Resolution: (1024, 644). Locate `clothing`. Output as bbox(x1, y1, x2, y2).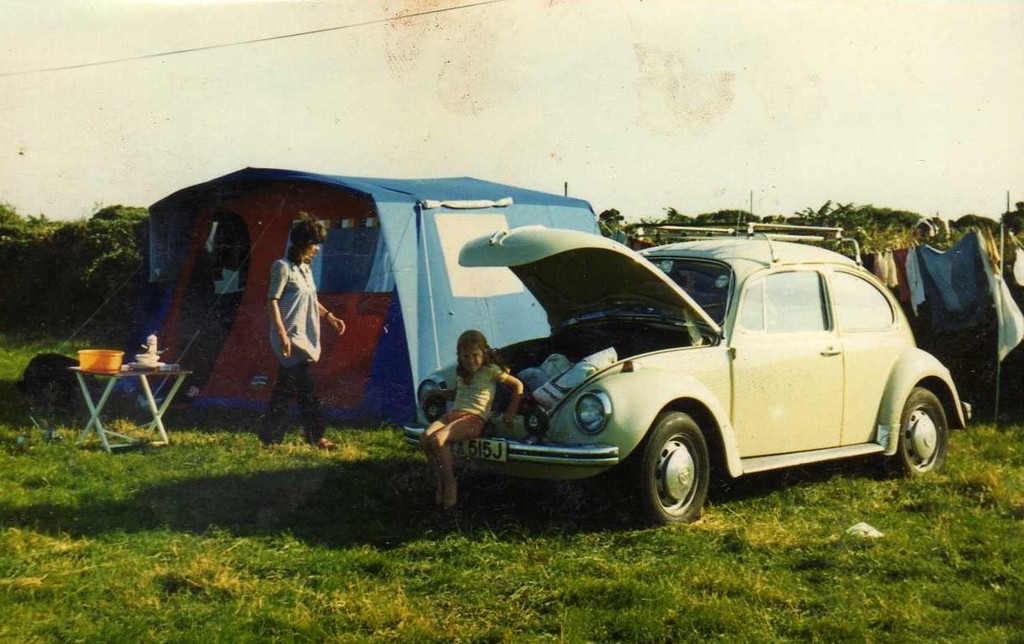
bbox(612, 229, 630, 245).
